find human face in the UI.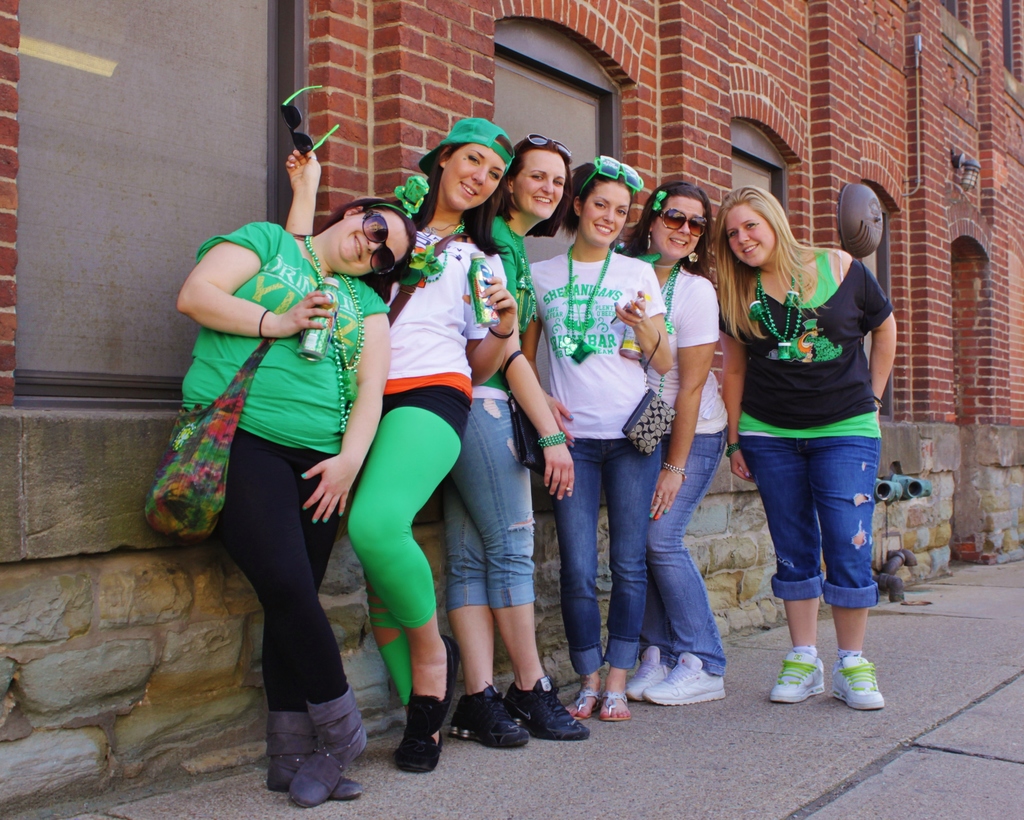
UI element at {"x1": 332, "y1": 210, "x2": 410, "y2": 276}.
